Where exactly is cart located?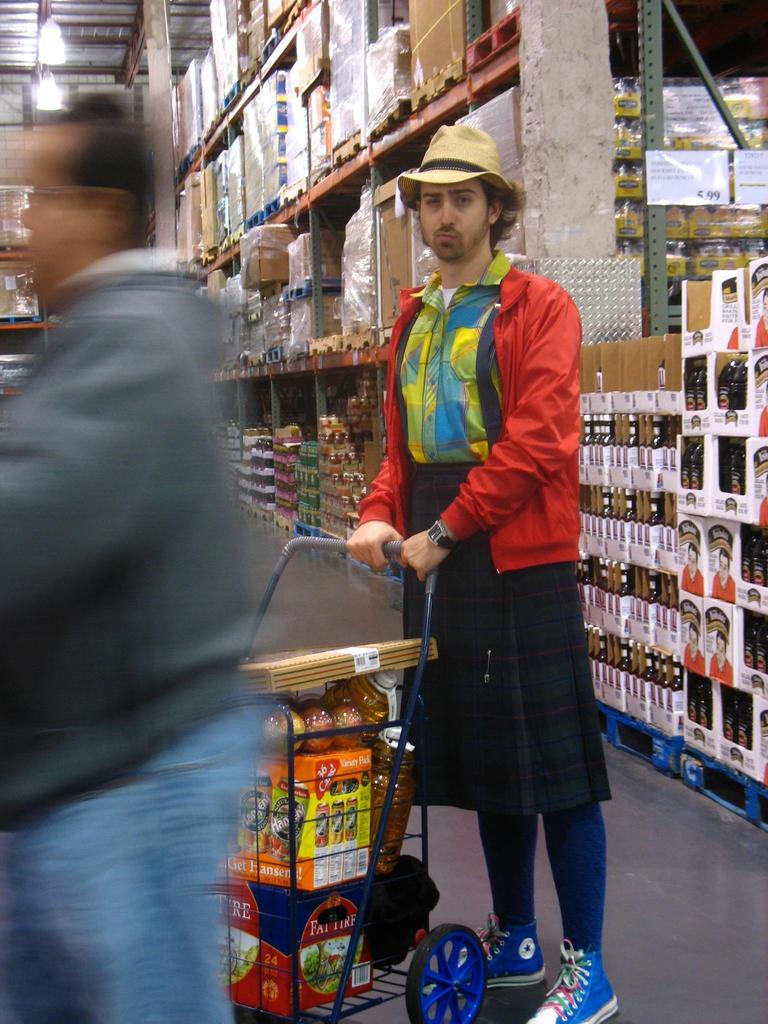
Its bounding box is <bbox>217, 532, 490, 1023</bbox>.
